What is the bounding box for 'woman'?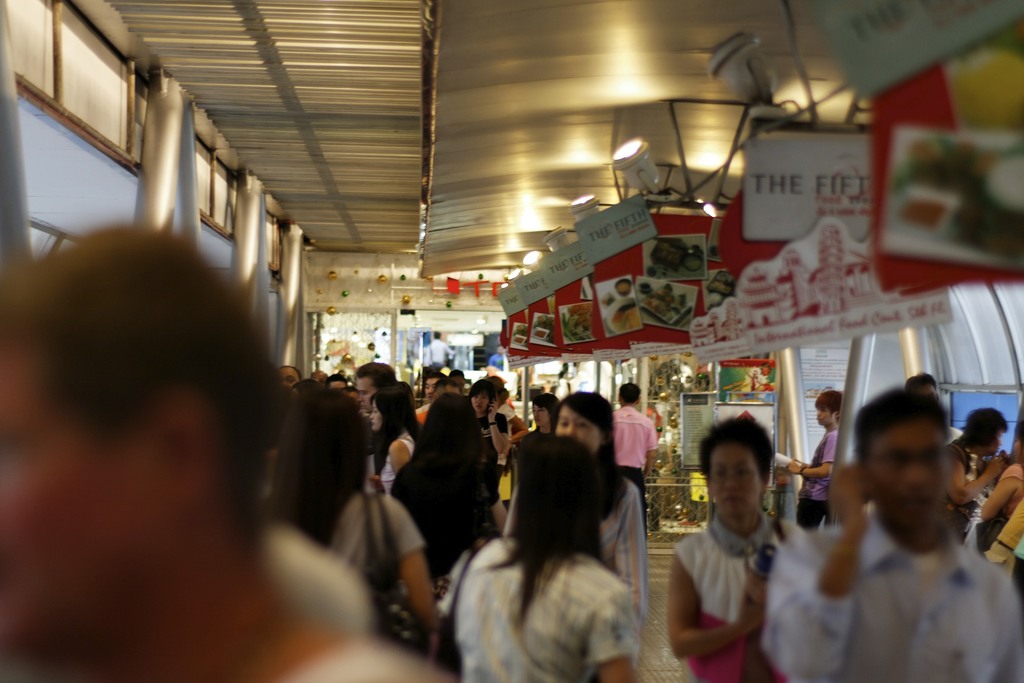
box(941, 398, 1011, 566).
